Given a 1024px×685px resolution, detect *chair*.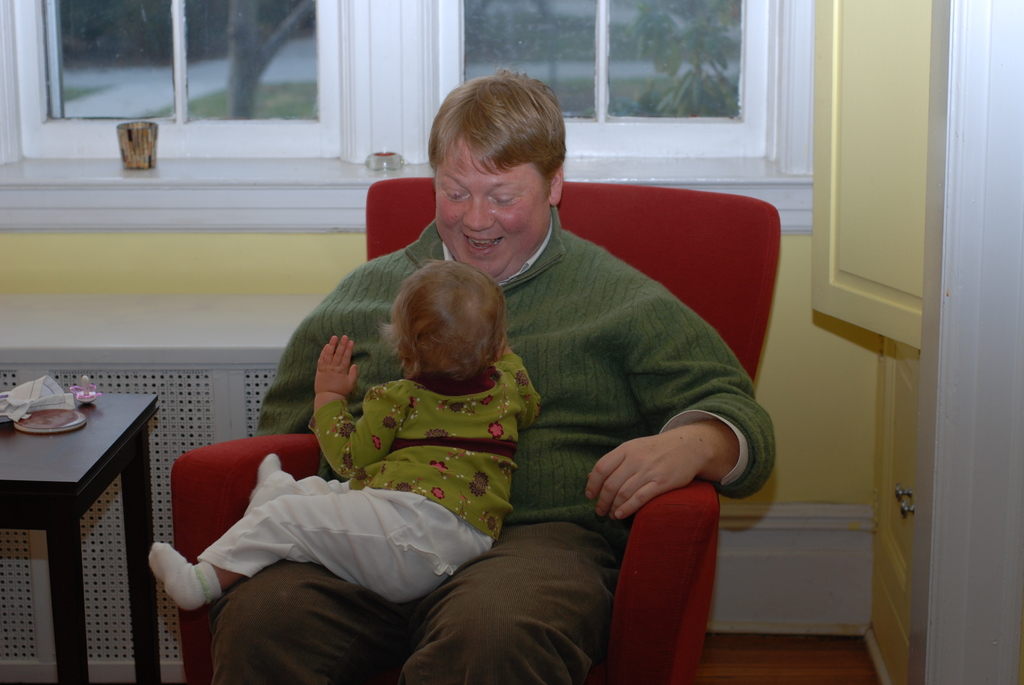
BBox(170, 173, 784, 684).
